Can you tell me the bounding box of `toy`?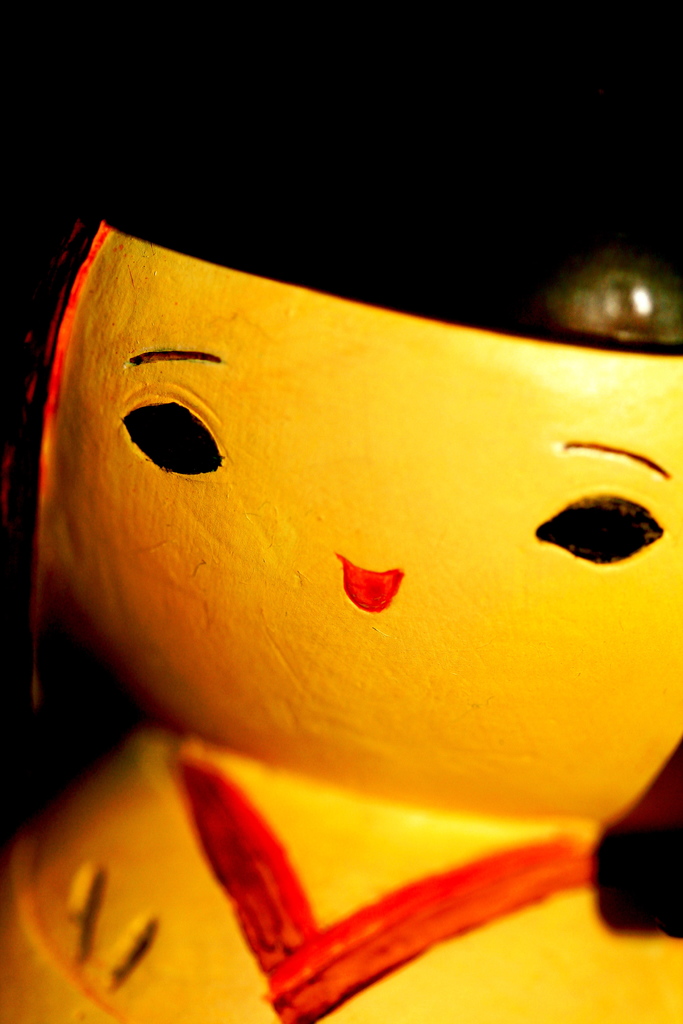
detection(0, 0, 682, 1023).
